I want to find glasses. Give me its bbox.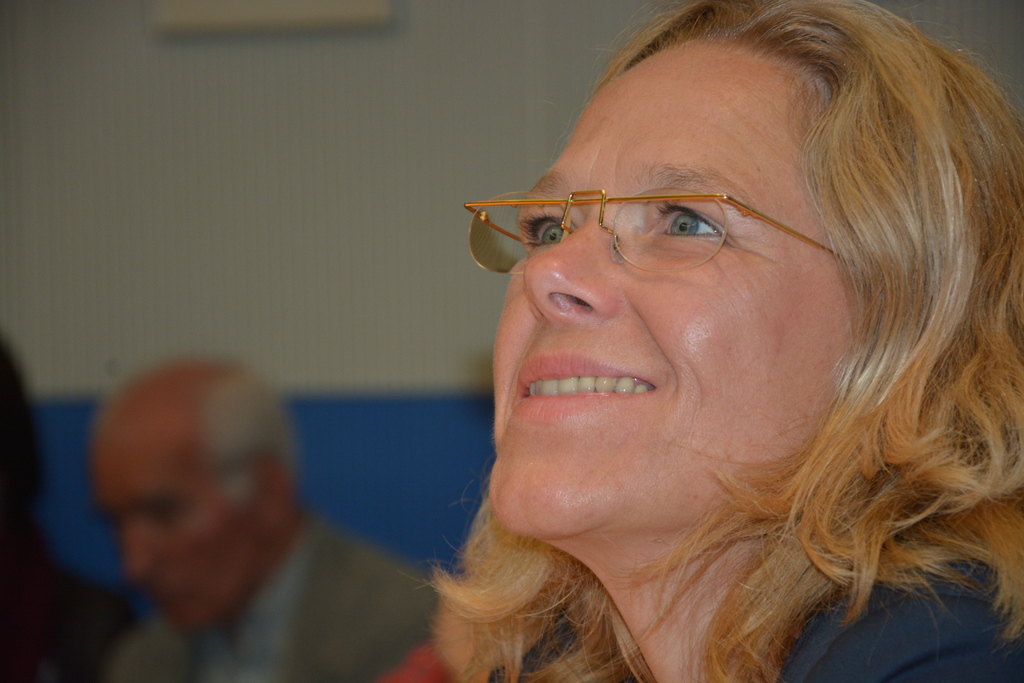
crop(463, 180, 845, 277).
